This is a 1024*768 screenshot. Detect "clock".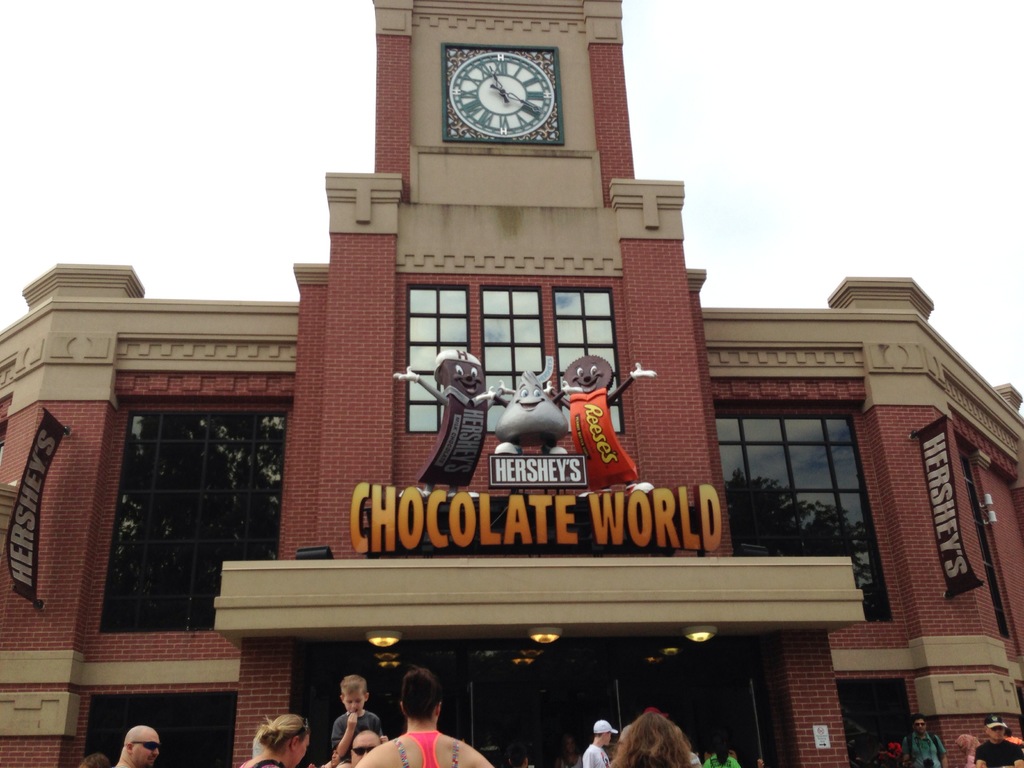
select_region(448, 47, 556, 145).
